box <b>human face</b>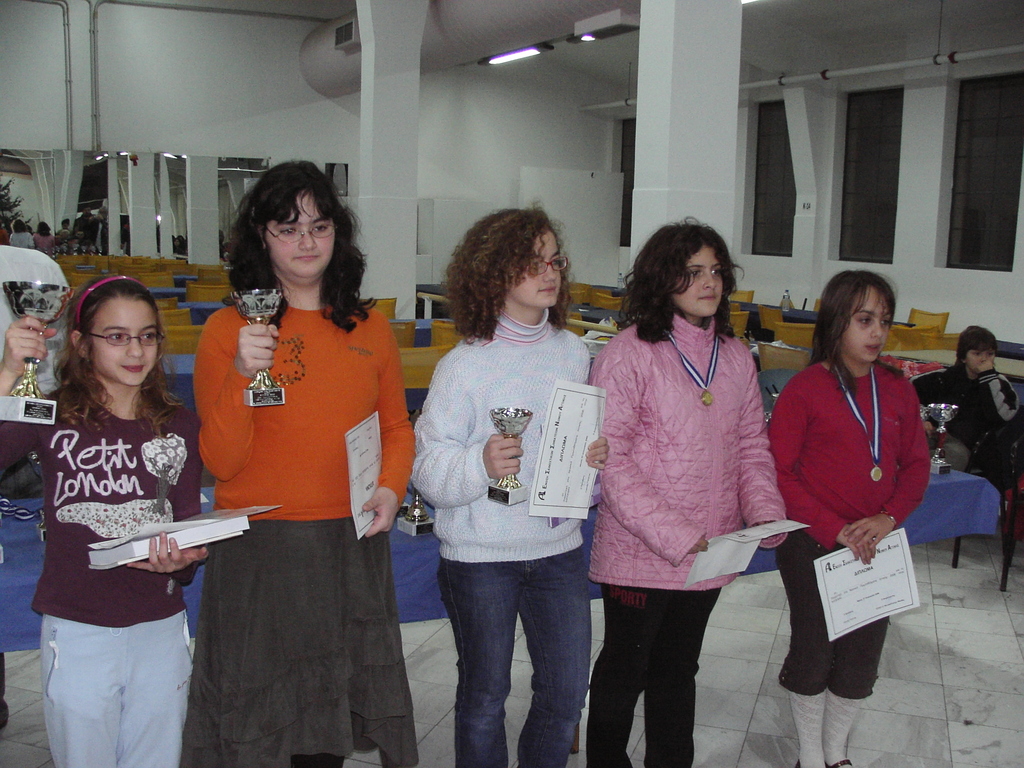
(x1=266, y1=192, x2=335, y2=281)
